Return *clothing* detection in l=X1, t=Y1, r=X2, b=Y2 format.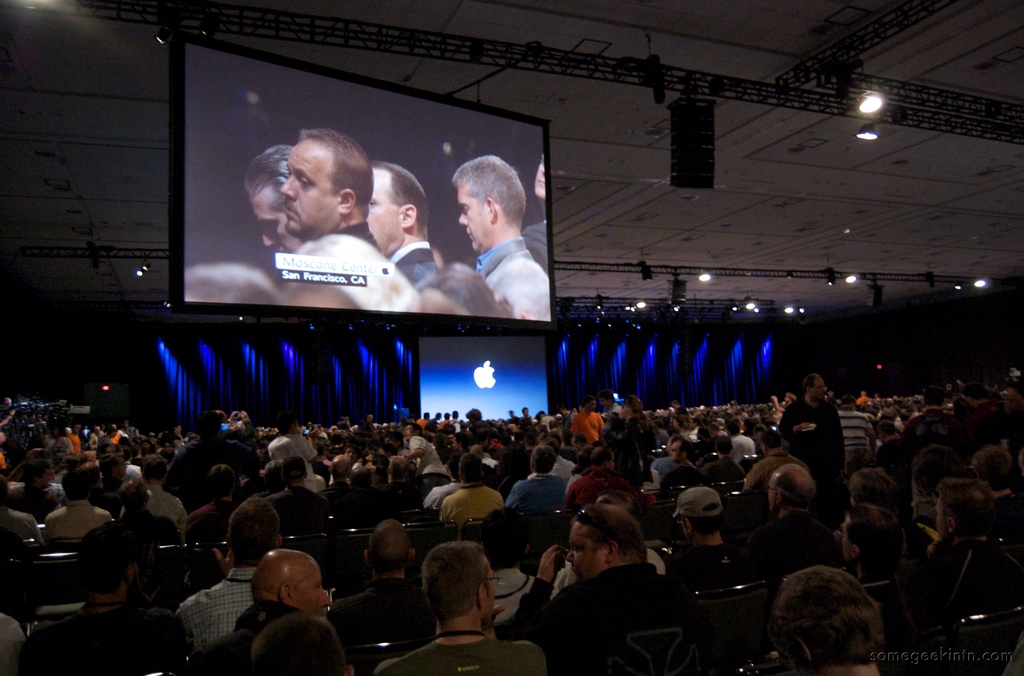
l=899, t=418, r=905, b=434.
